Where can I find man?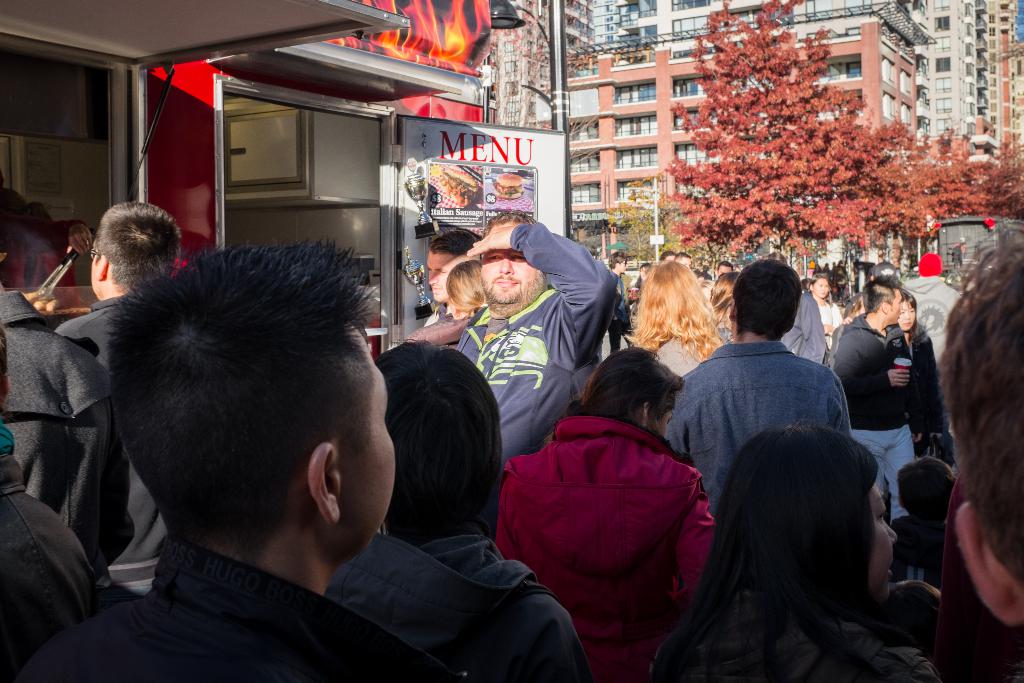
You can find it at 665, 256, 857, 520.
